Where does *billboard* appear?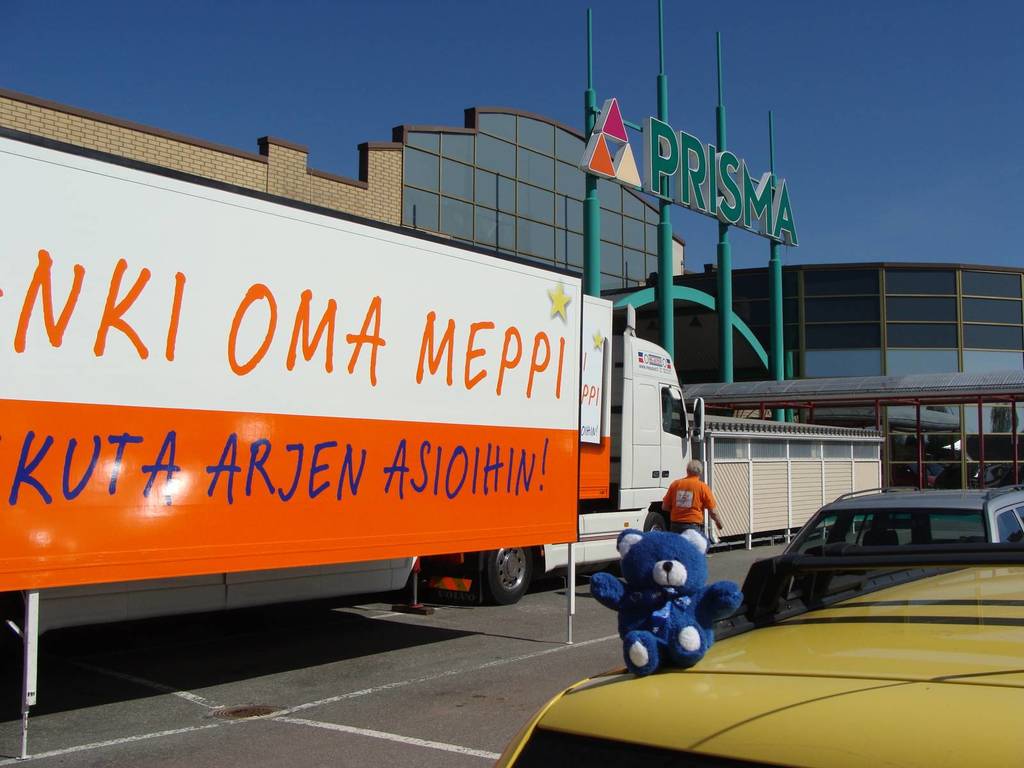
Appears at <region>579, 292, 614, 495</region>.
